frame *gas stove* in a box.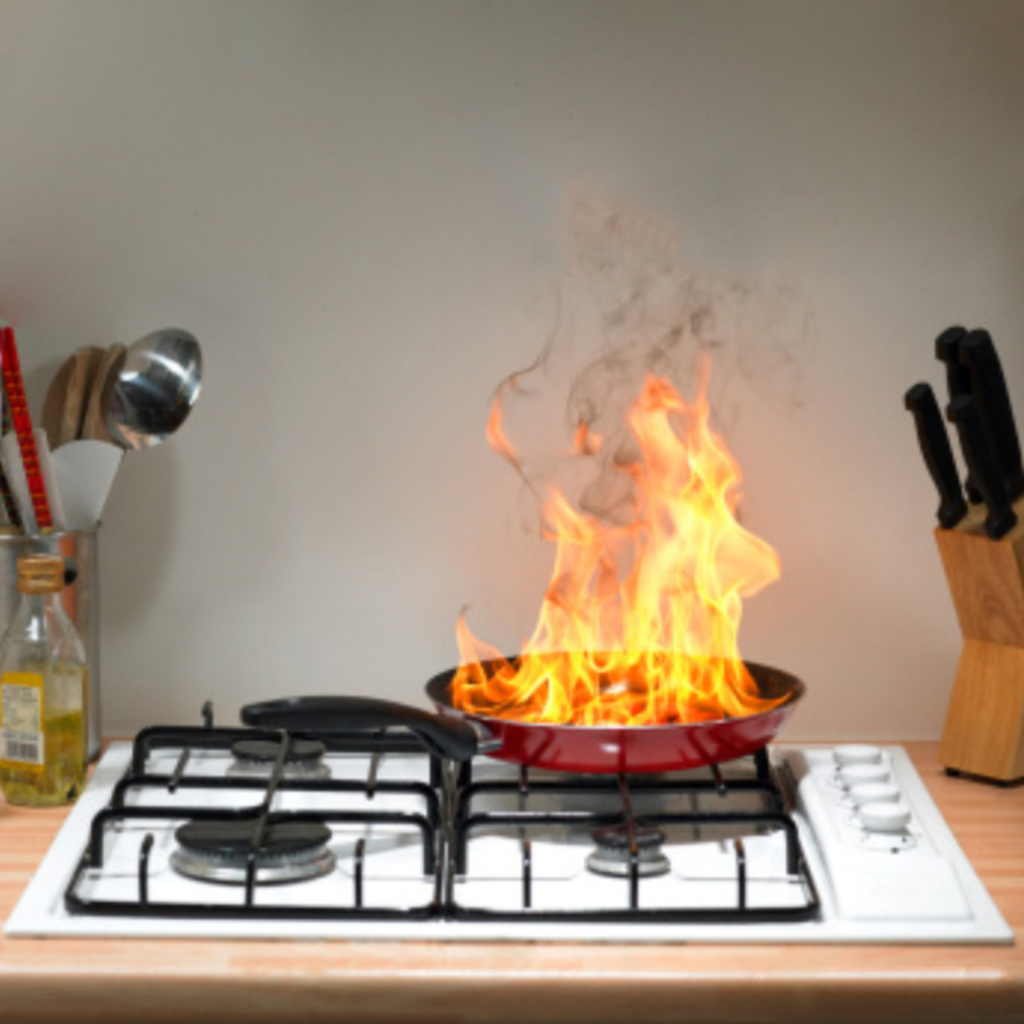
[53, 696, 843, 914].
